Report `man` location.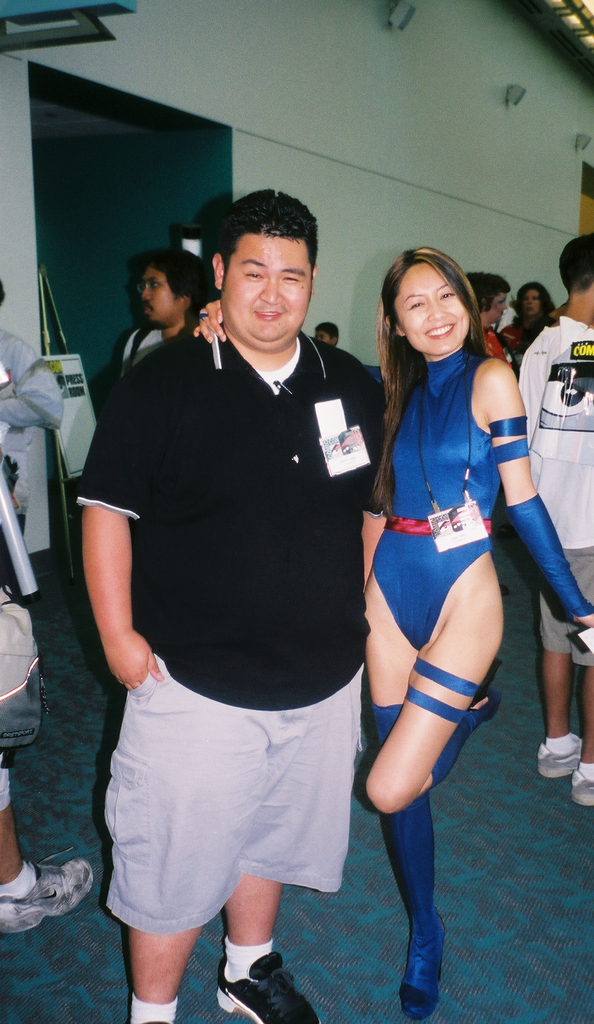
Report: left=114, top=249, right=231, bottom=396.
